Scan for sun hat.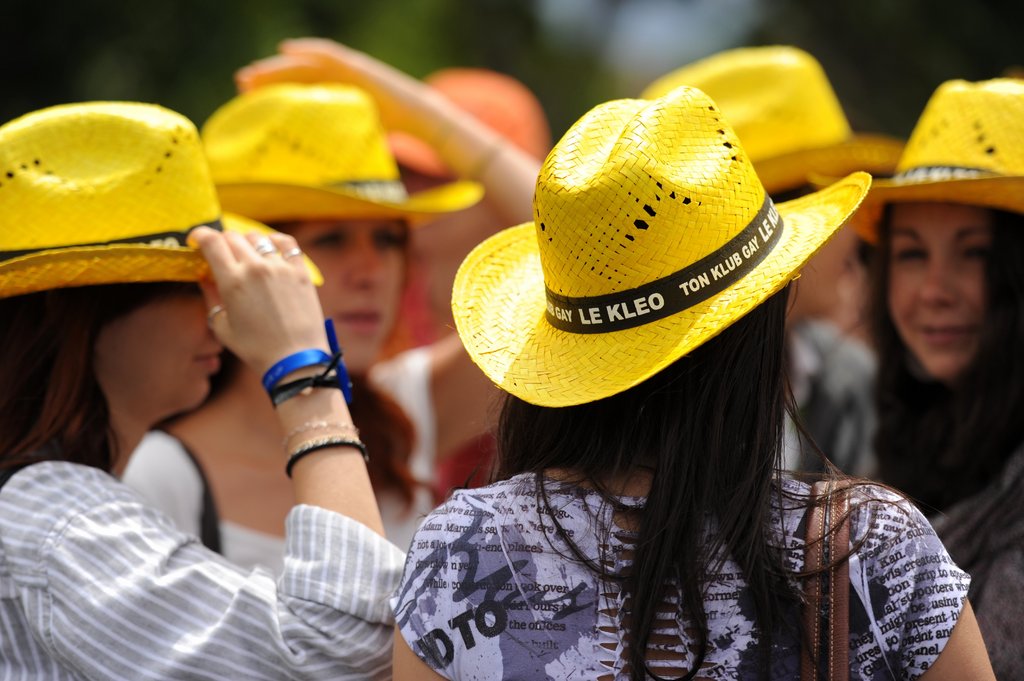
Scan result: [x1=444, y1=86, x2=881, y2=402].
